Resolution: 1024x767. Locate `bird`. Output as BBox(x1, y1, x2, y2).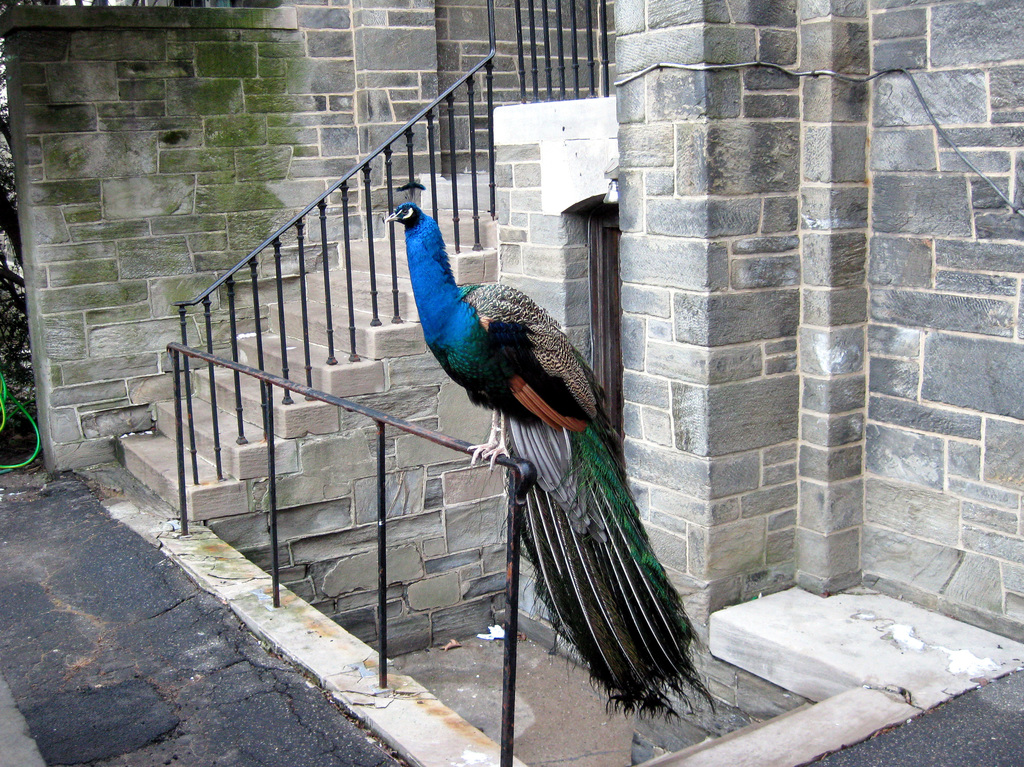
BBox(388, 172, 718, 723).
